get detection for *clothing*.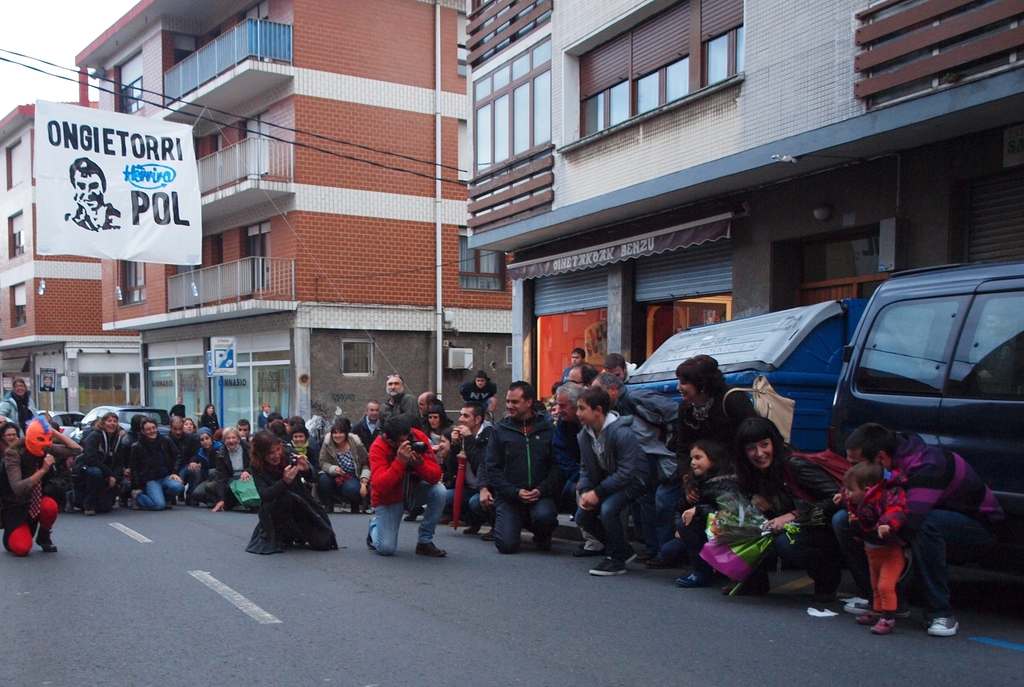
Detection: x1=352 y1=418 x2=427 y2=551.
